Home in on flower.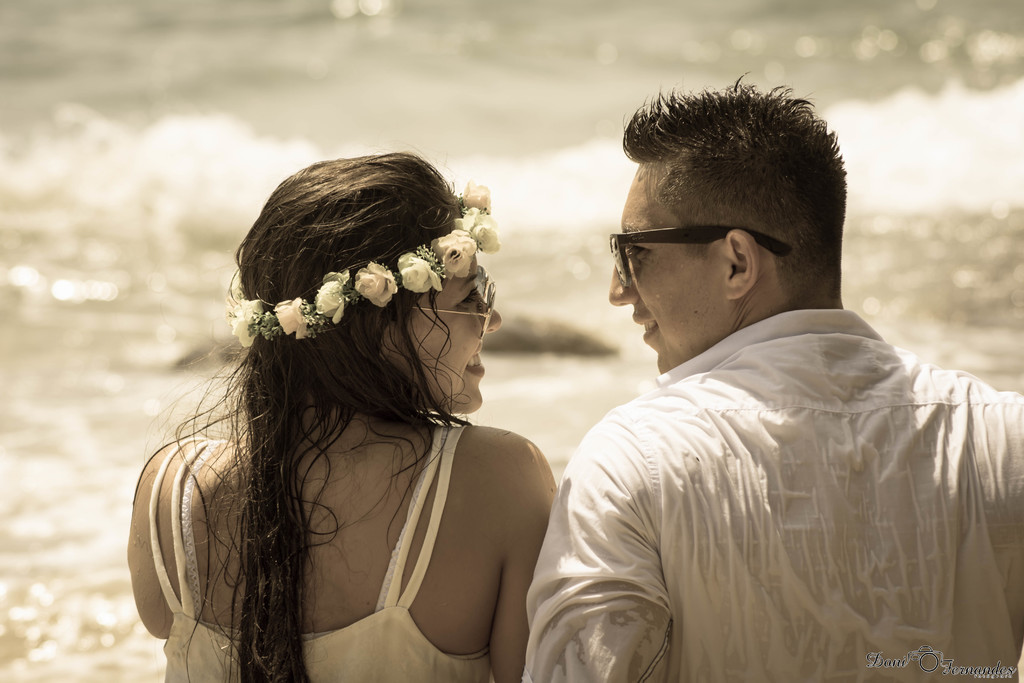
Homed in at 394,252,446,292.
